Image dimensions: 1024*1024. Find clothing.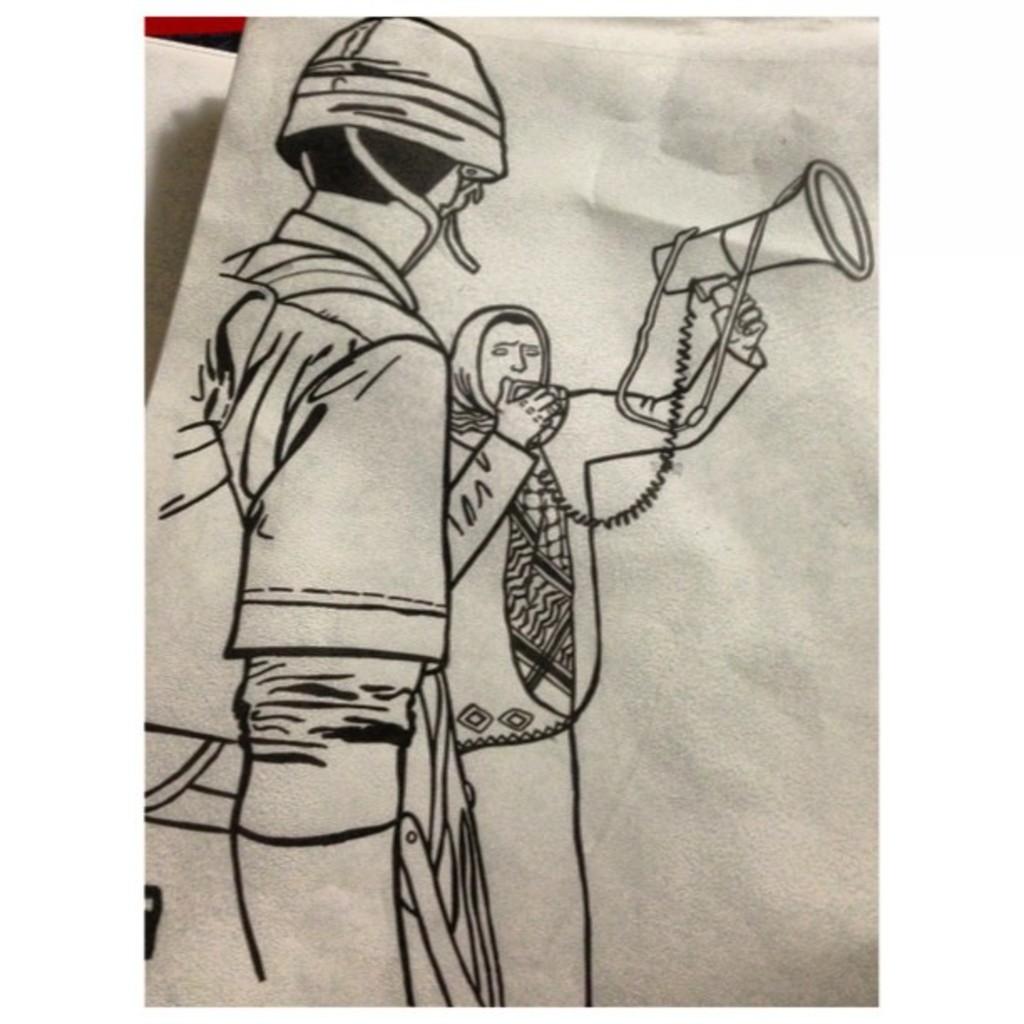
rect(95, 207, 452, 1022).
